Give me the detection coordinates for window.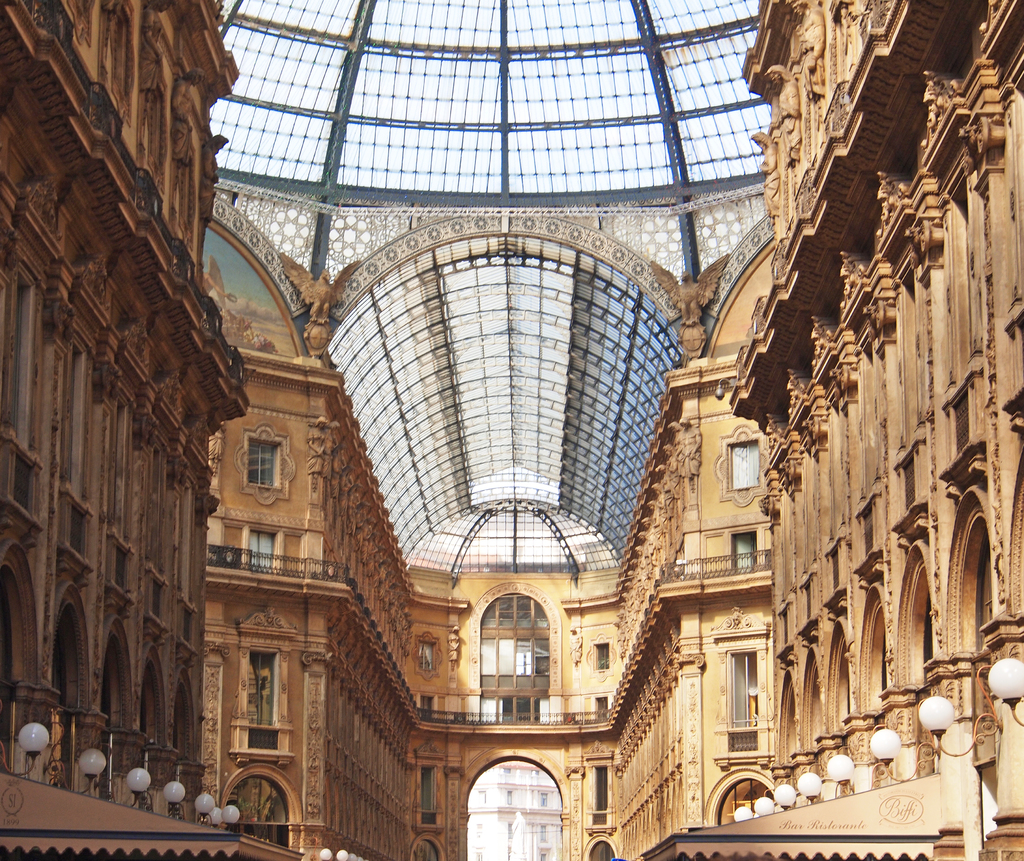
box=[699, 771, 764, 833].
